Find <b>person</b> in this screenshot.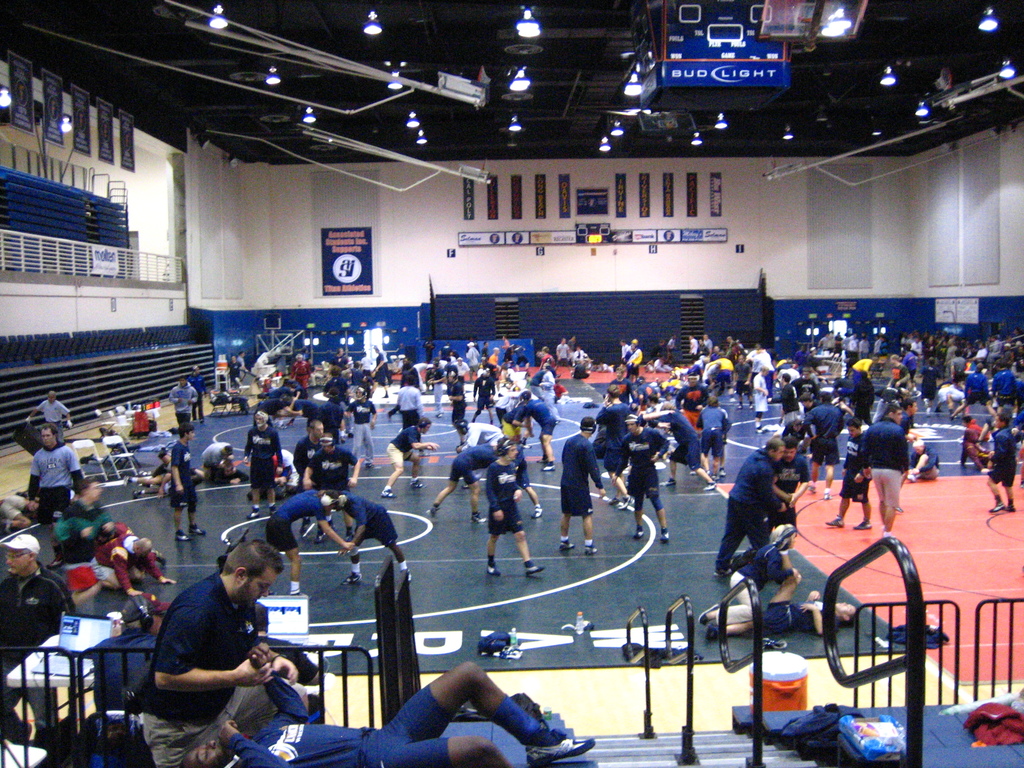
The bounding box for <b>person</b> is 764,527,860,641.
